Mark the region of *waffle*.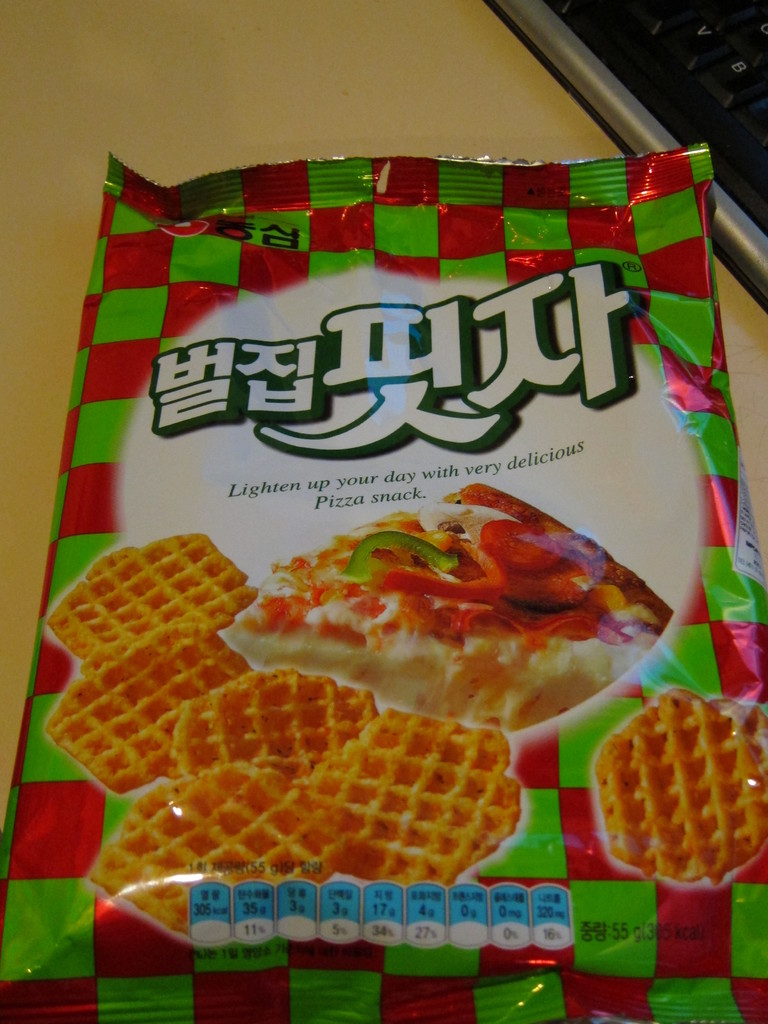
Region: 164:662:393:783.
